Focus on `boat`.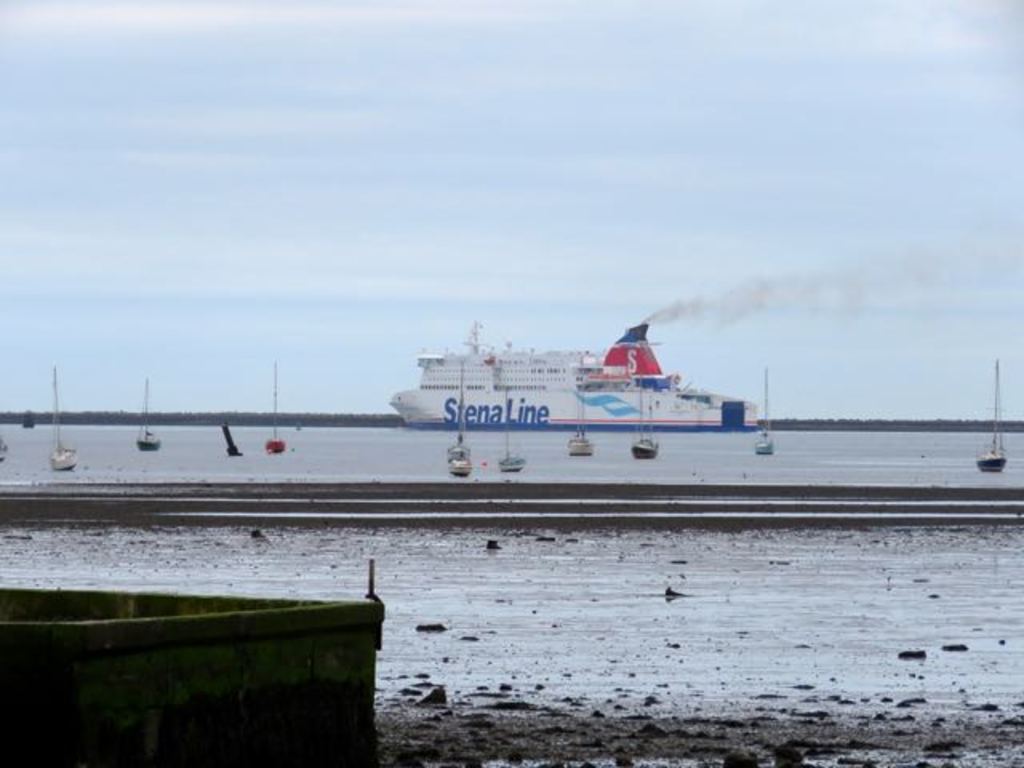
Focused at crop(571, 374, 597, 456).
